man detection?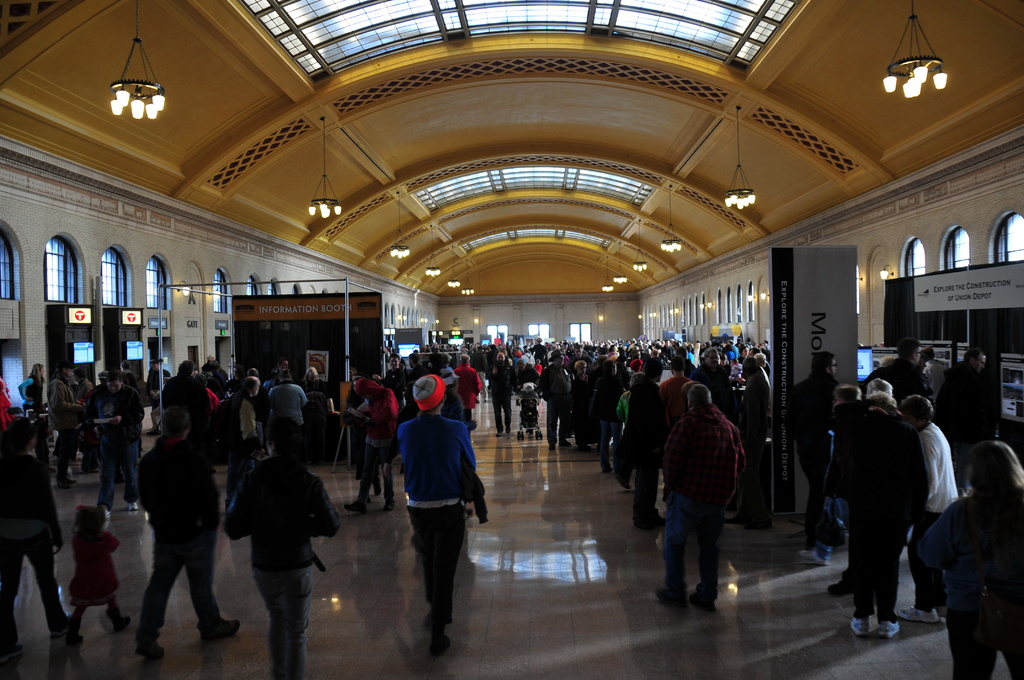
<region>825, 375, 929, 636</region>
